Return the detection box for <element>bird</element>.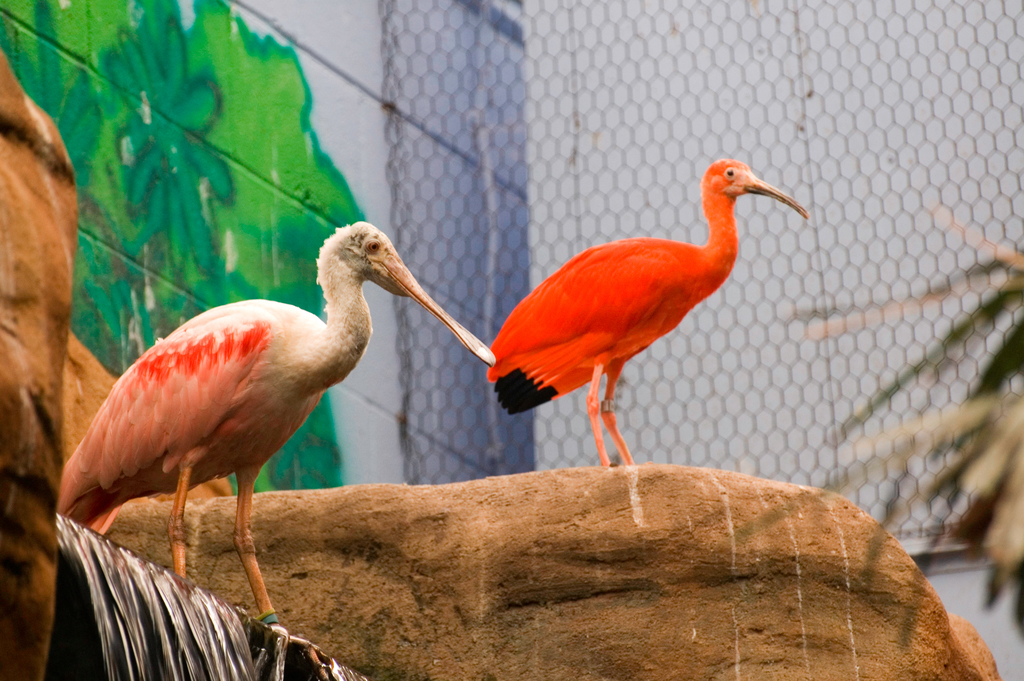
bbox=[480, 152, 825, 472].
